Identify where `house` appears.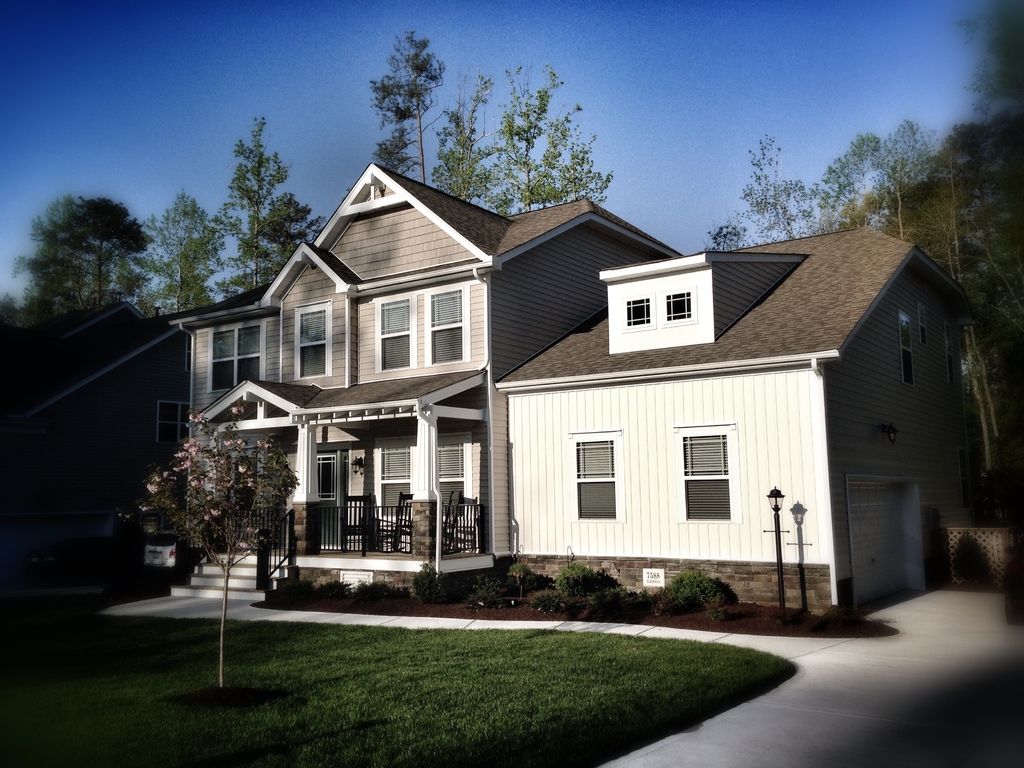
Appears at bbox(1, 307, 181, 611).
